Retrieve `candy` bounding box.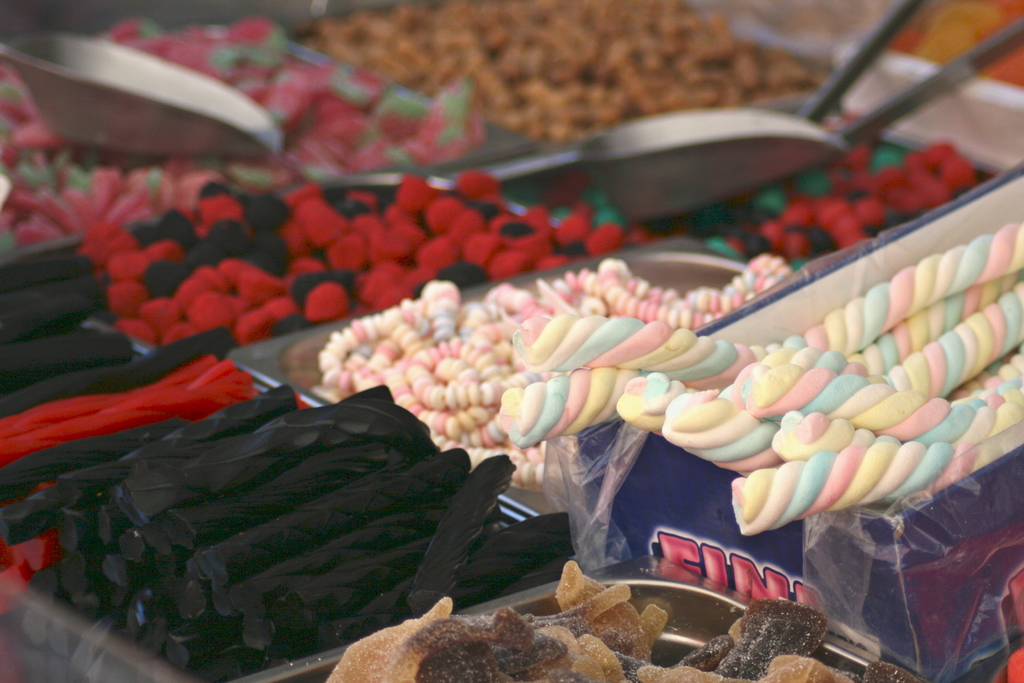
Bounding box: {"x1": 740, "y1": 357, "x2": 985, "y2": 424}.
